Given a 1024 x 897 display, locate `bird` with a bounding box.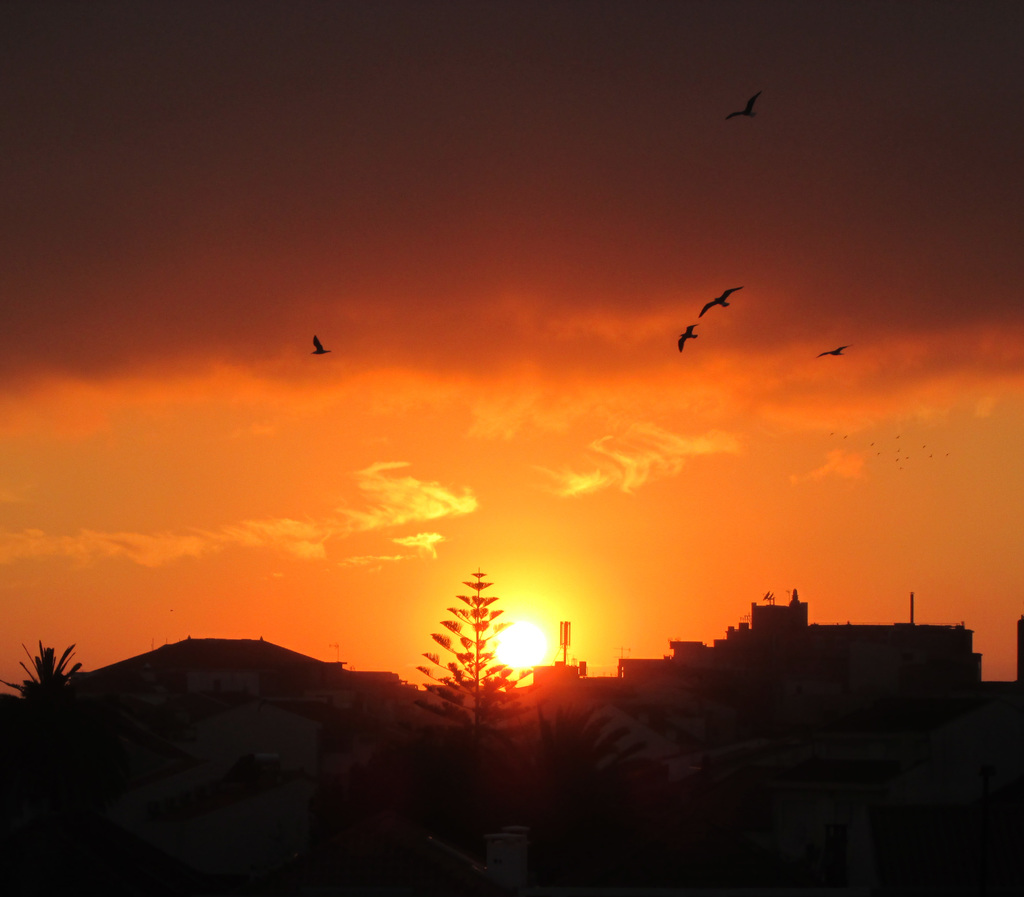
Located: 308/332/332/353.
